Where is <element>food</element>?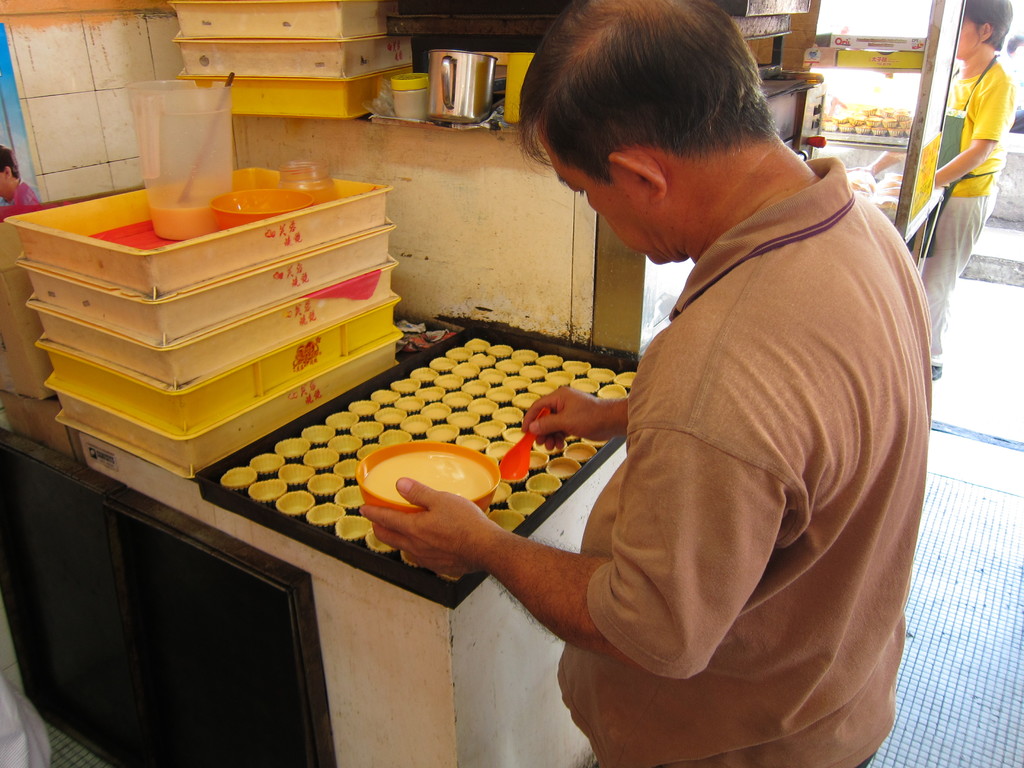
x1=435 y1=373 x2=463 y2=389.
